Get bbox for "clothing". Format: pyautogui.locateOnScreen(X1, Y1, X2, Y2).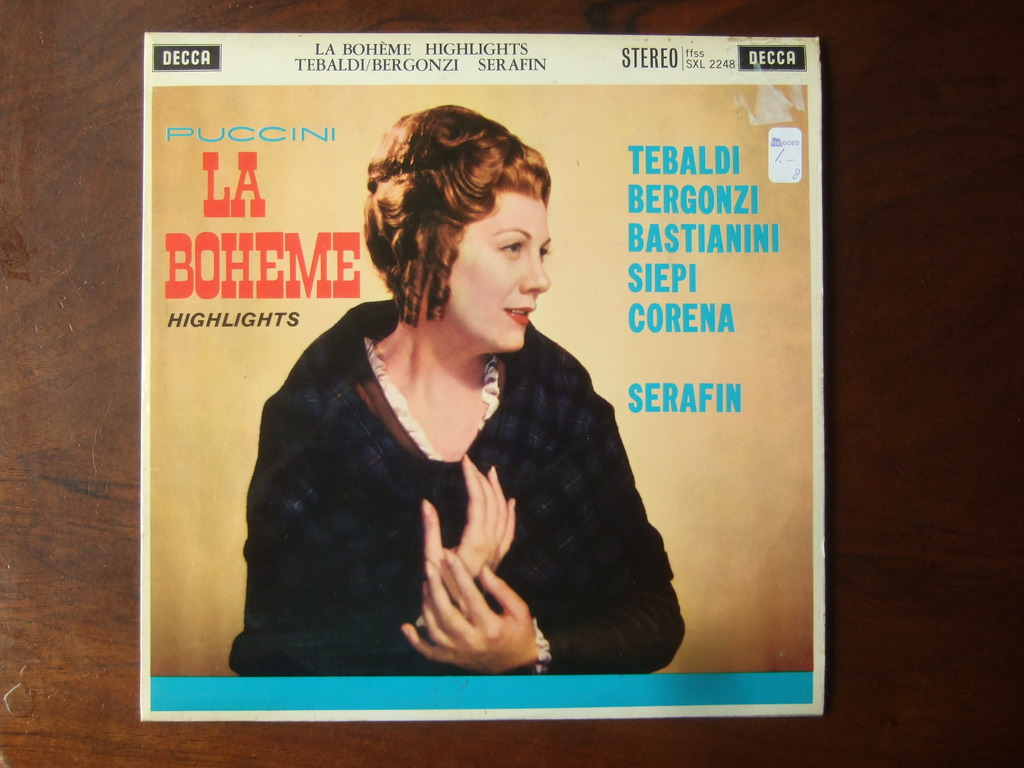
pyautogui.locateOnScreen(255, 252, 659, 688).
